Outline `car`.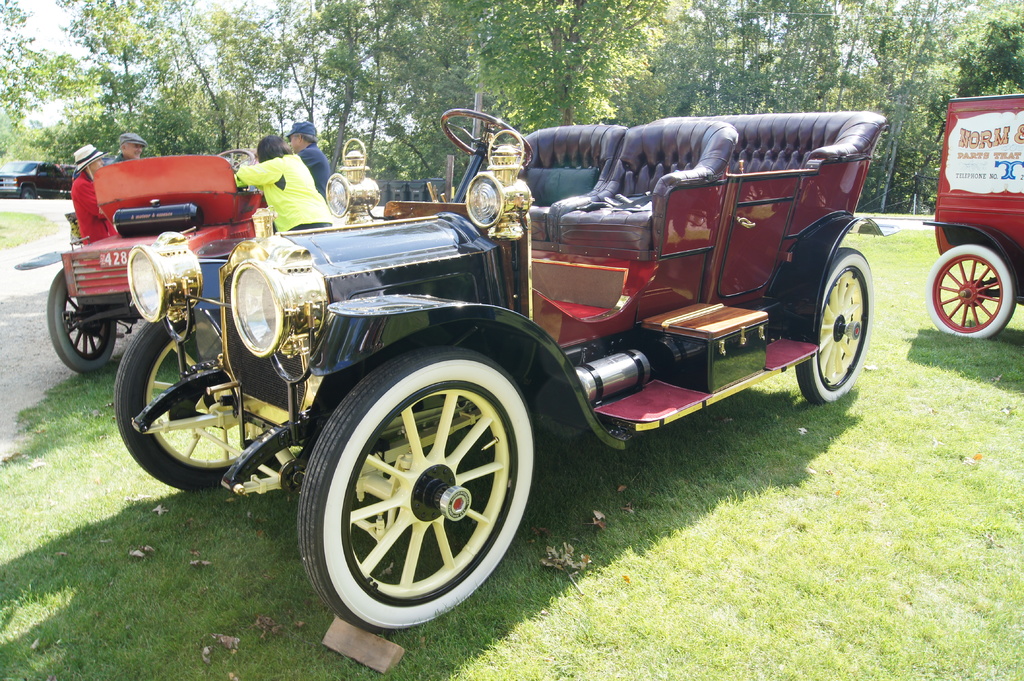
Outline: select_region(10, 146, 270, 367).
